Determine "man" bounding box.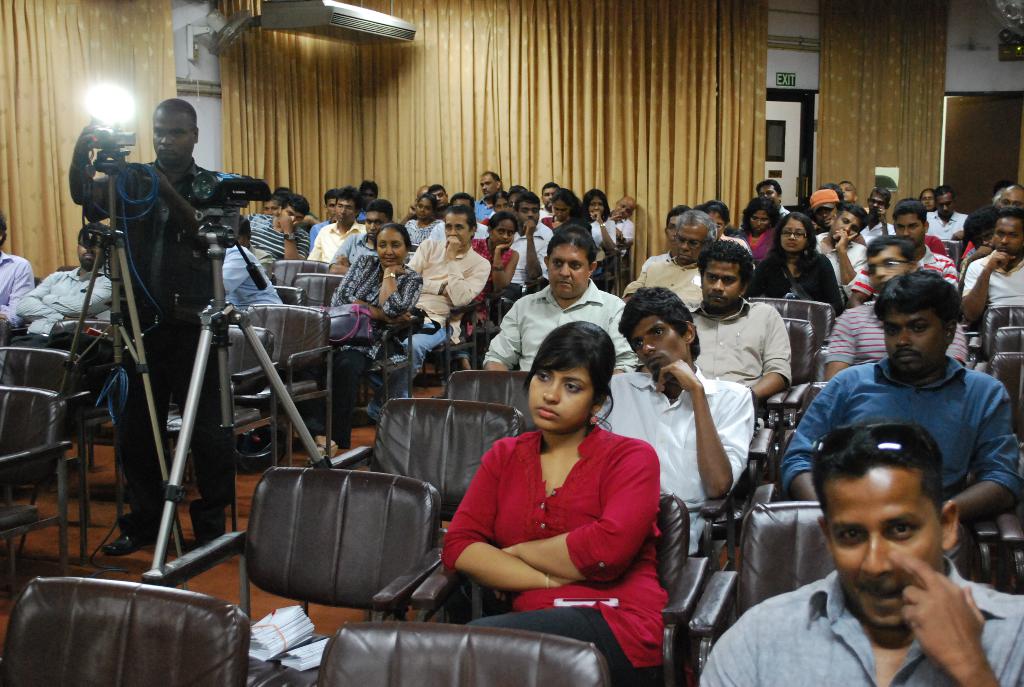
Determined: box(304, 184, 367, 265).
